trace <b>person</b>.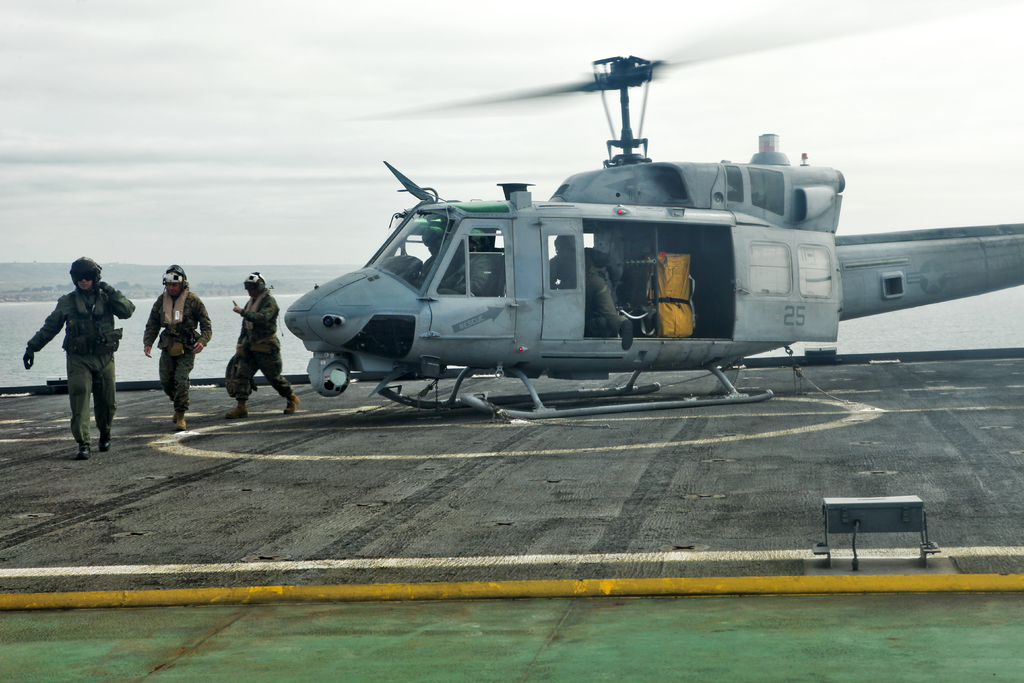
Traced to x1=221 y1=272 x2=298 y2=418.
